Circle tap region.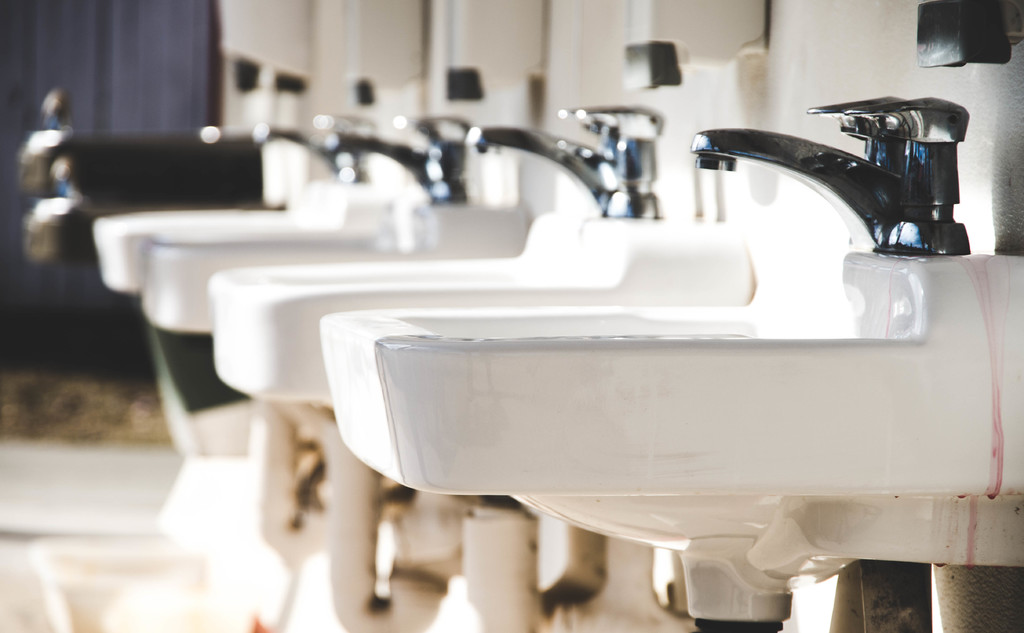
Region: 319, 108, 479, 210.
